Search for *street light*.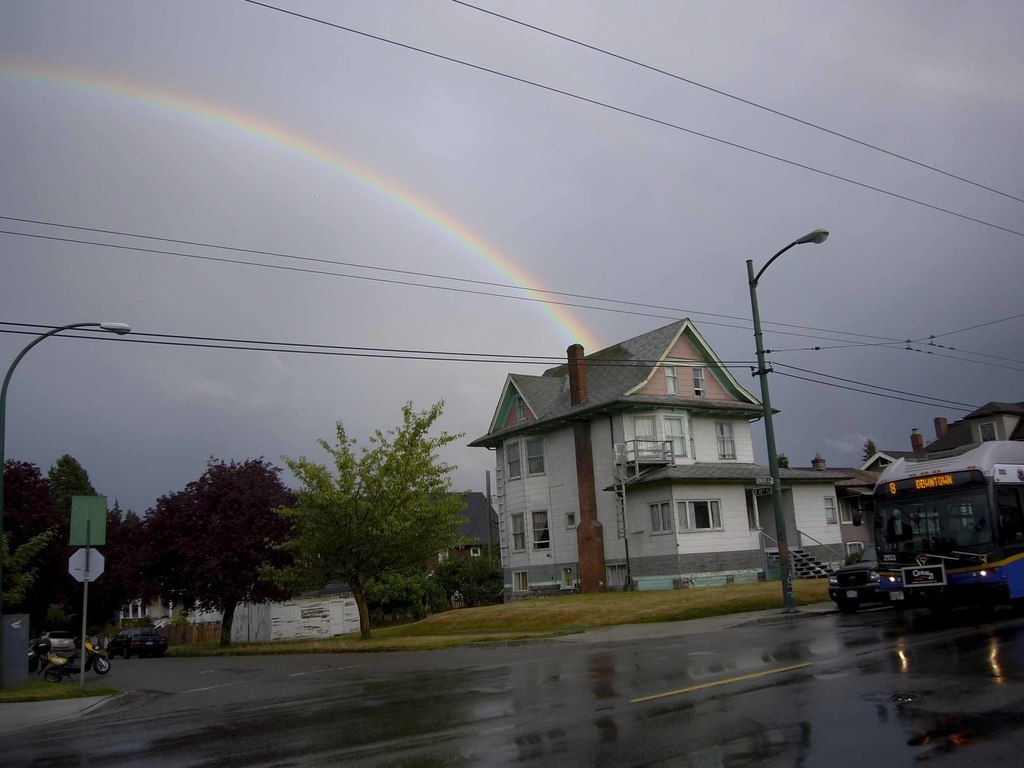
Found at crop(706, 228, 838, 573).
